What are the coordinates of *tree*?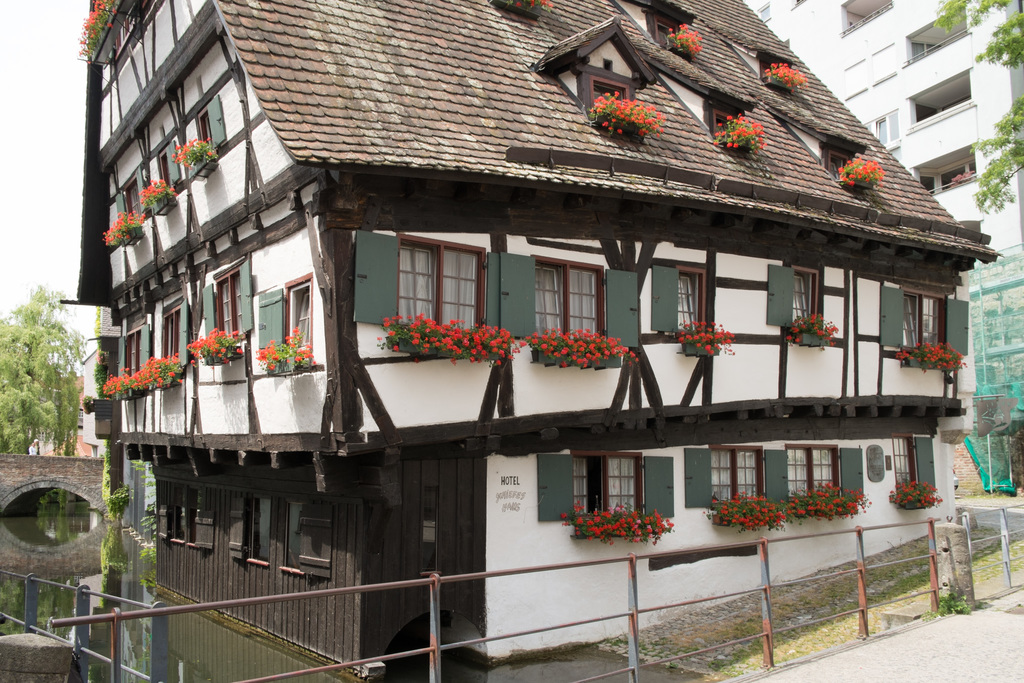
929 0 1023 222.
